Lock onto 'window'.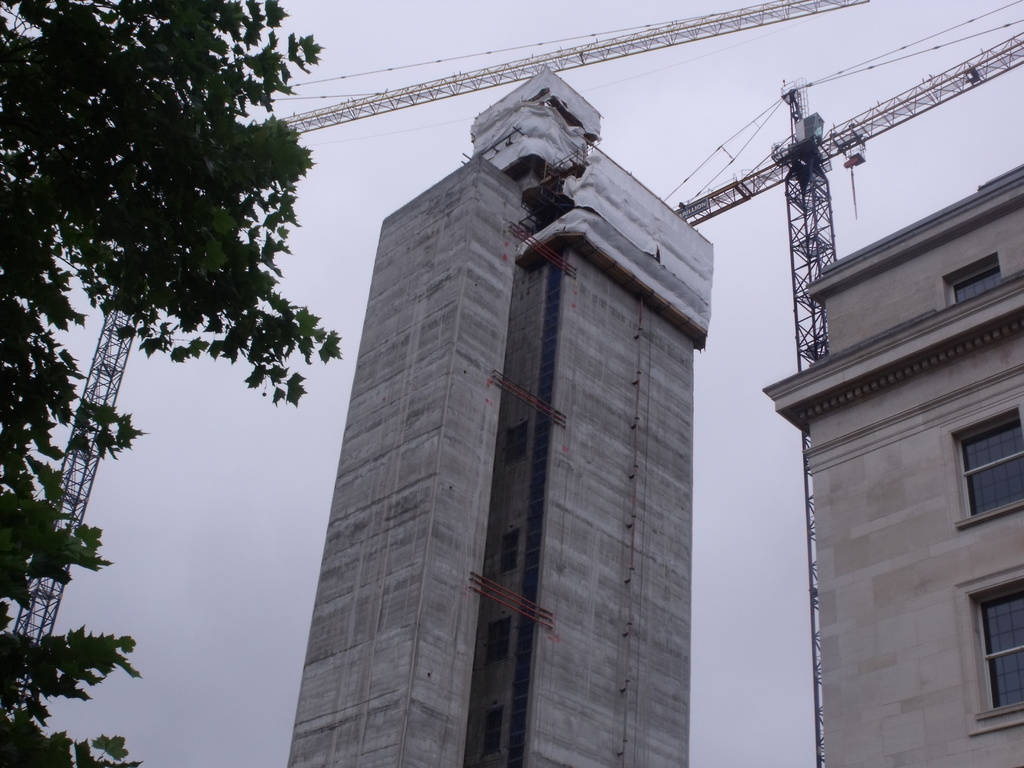
Locked: select_region(966, 579, 1023, 712).
